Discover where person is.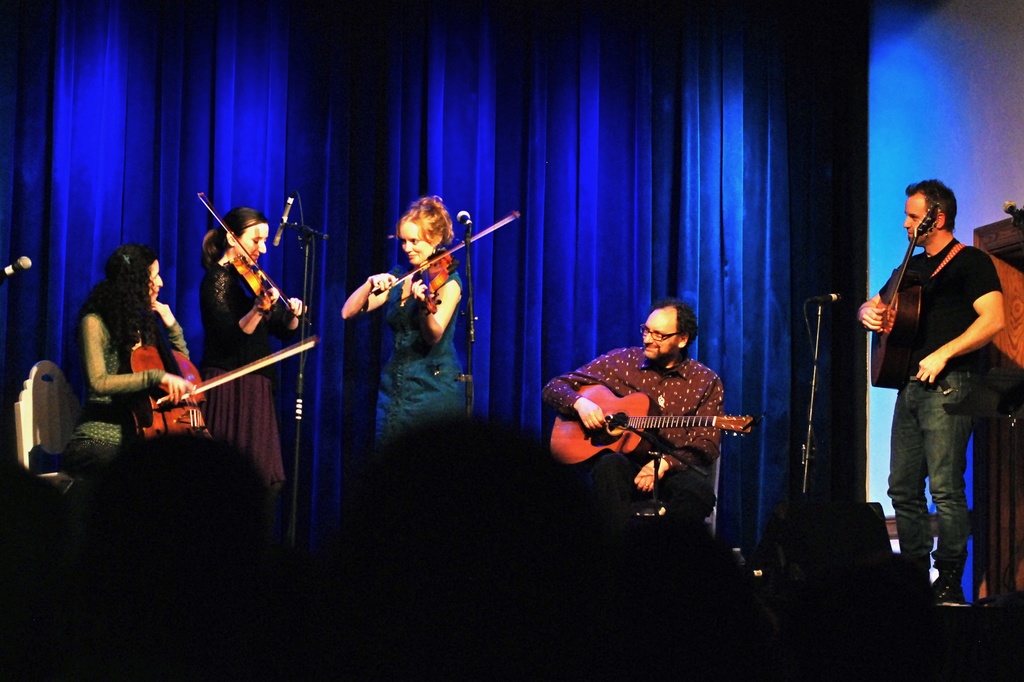
Discovered at detection(337, 191, 482, 447).
